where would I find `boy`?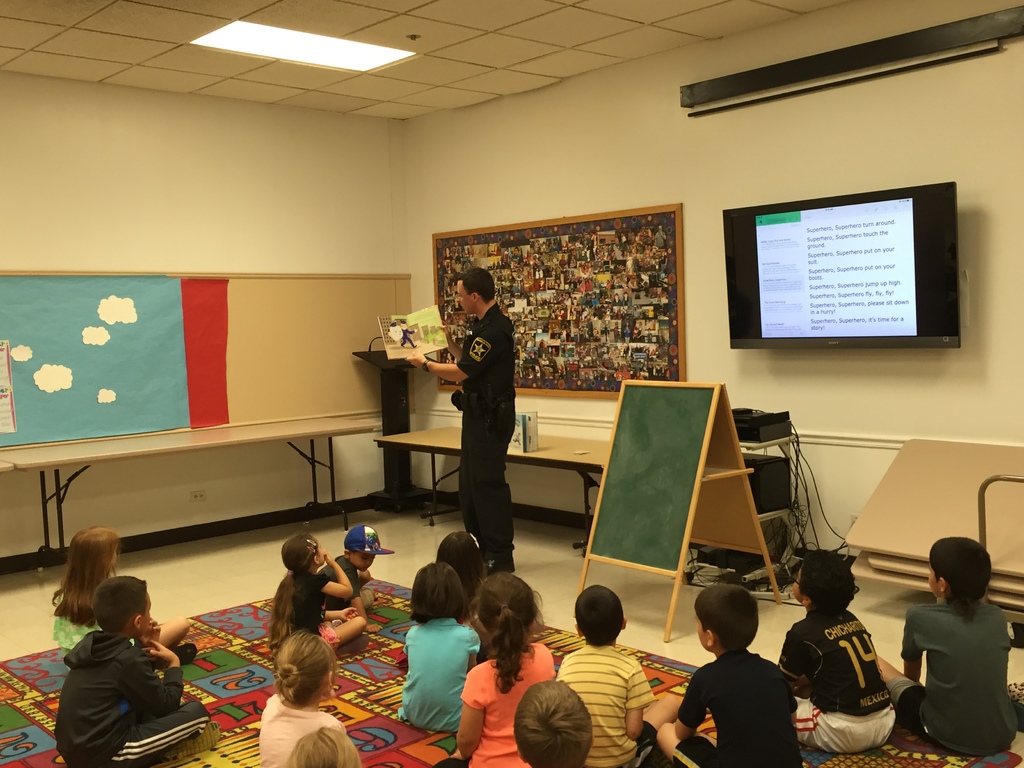
At x1=776 y1=550 x2=895 y2=753.
